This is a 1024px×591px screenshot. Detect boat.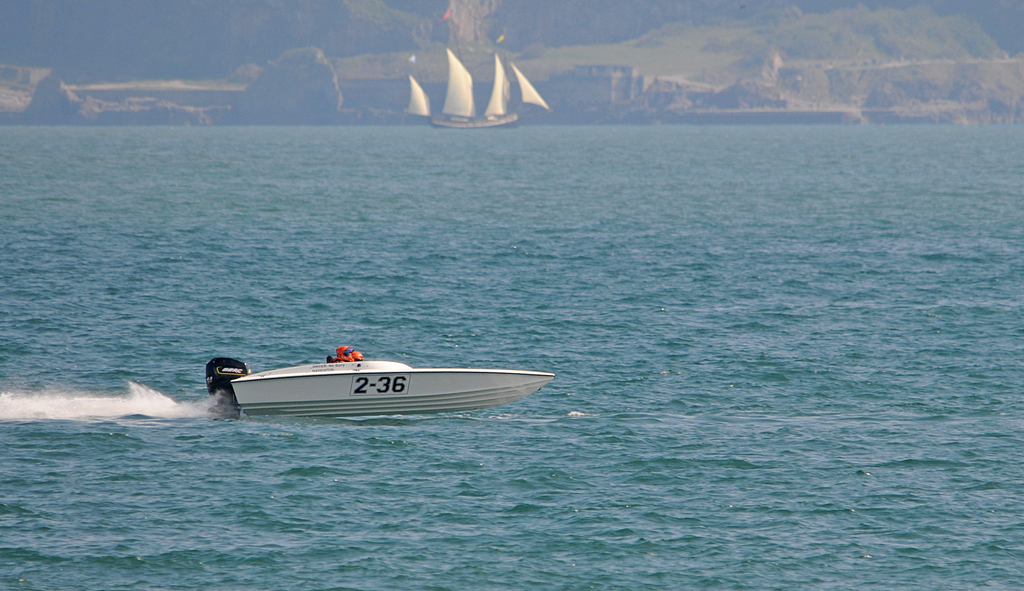
195, 328, 572, 413.
